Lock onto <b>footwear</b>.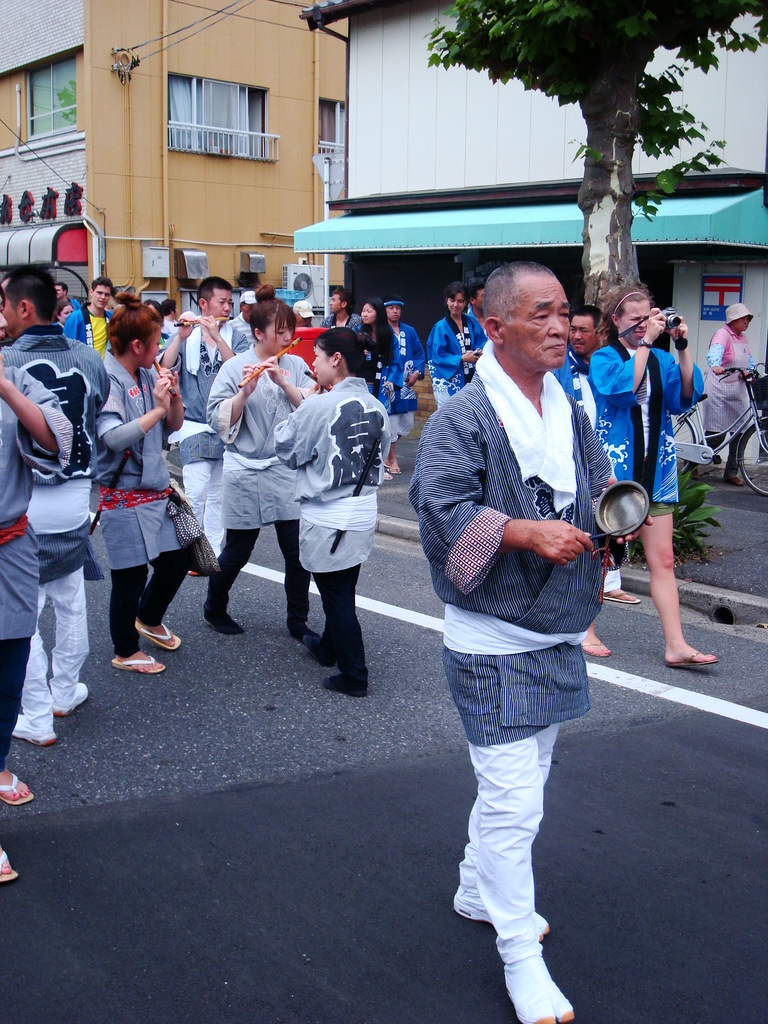
Locked: 0/832/20/881.
